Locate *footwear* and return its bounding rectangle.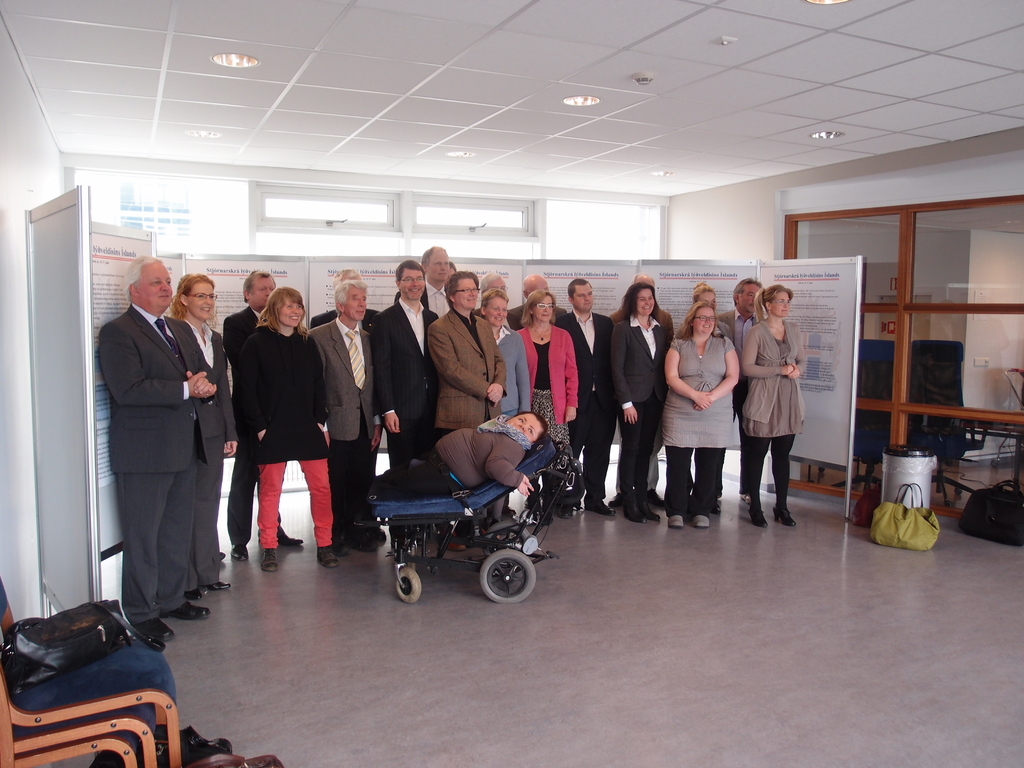
316,543,342,566.
